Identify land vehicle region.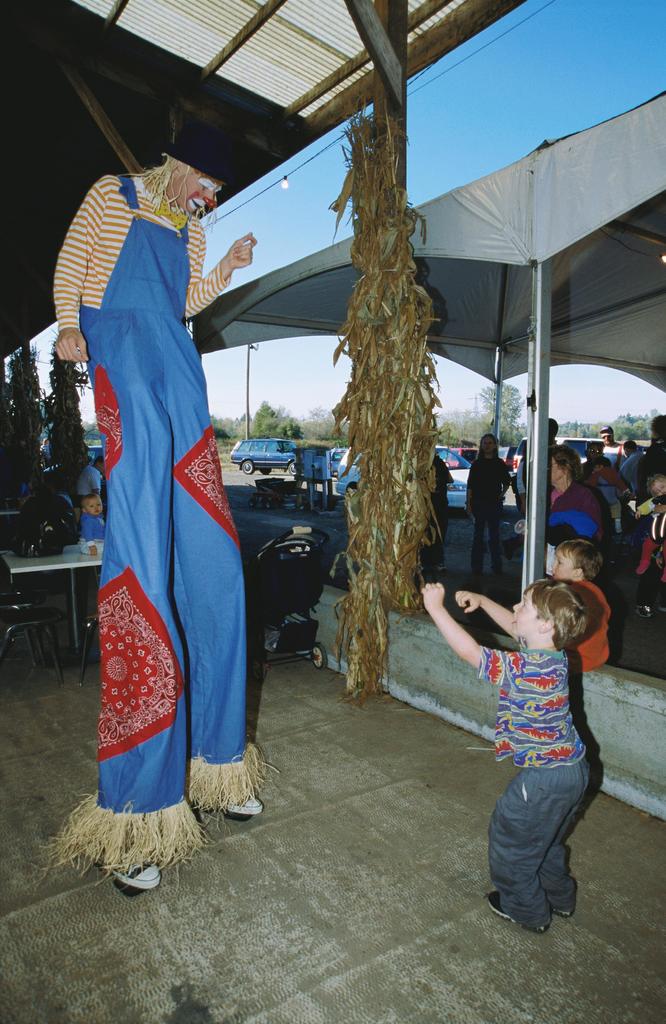
Region: bbox=(444, 444, 485, 469).
